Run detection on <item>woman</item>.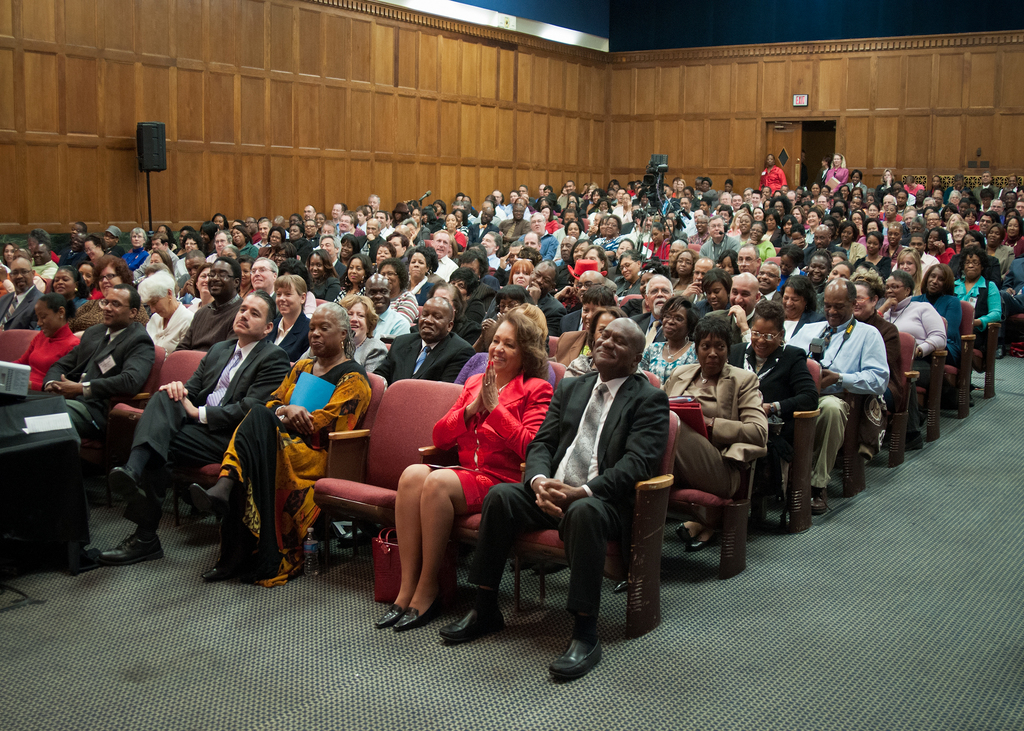
Result: [845,168,867,197].
